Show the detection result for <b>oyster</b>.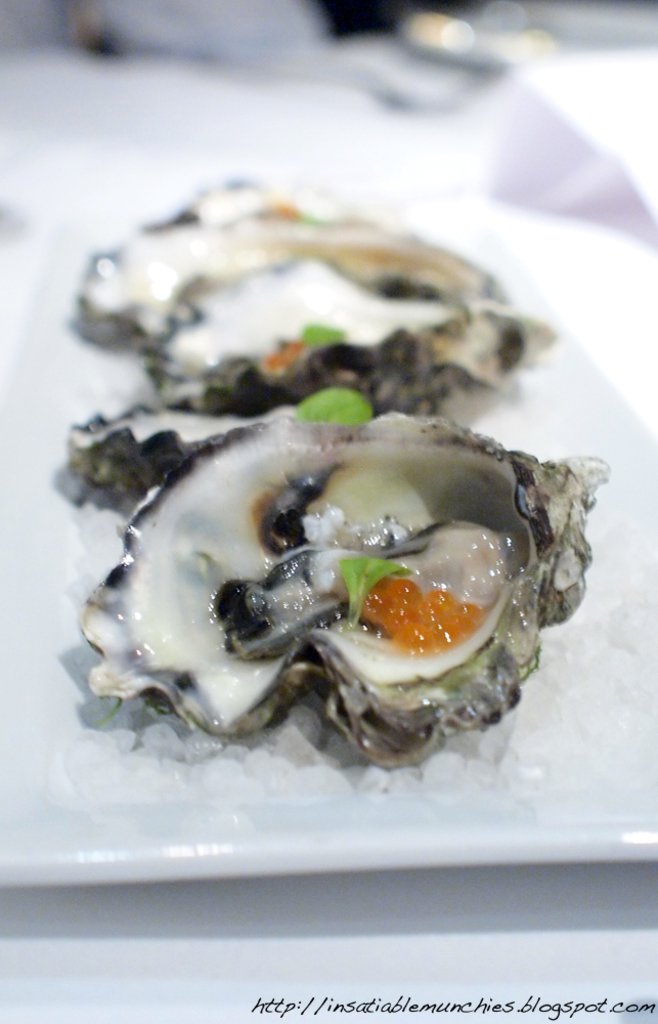
<region>77, 409, 620, 766</region>.
